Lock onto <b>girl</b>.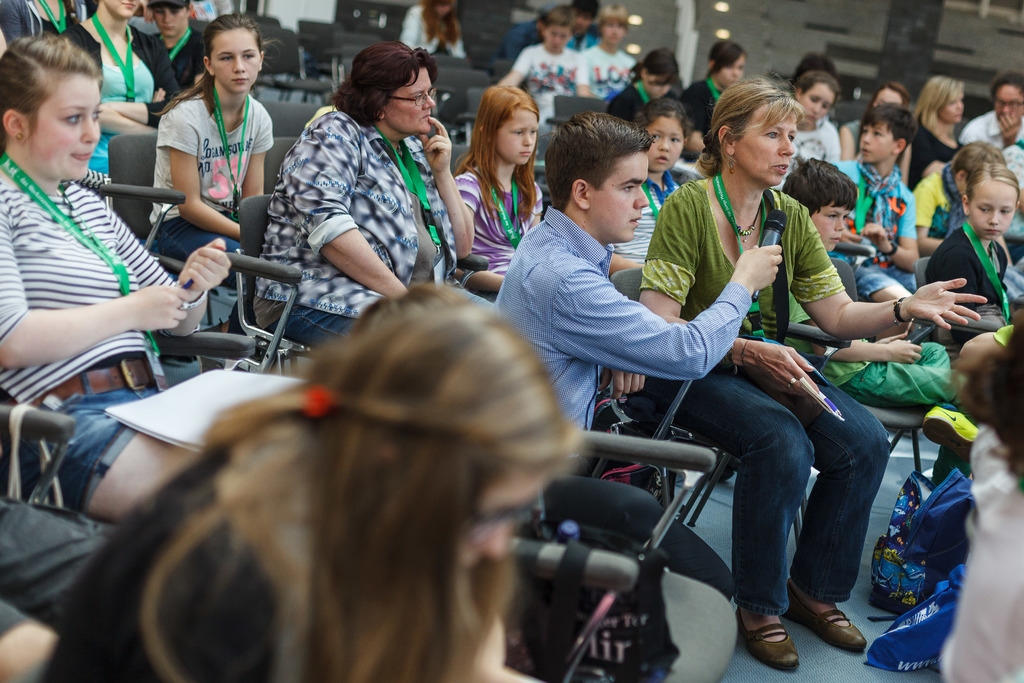
Locked: region(897, 72, 973, 195).
